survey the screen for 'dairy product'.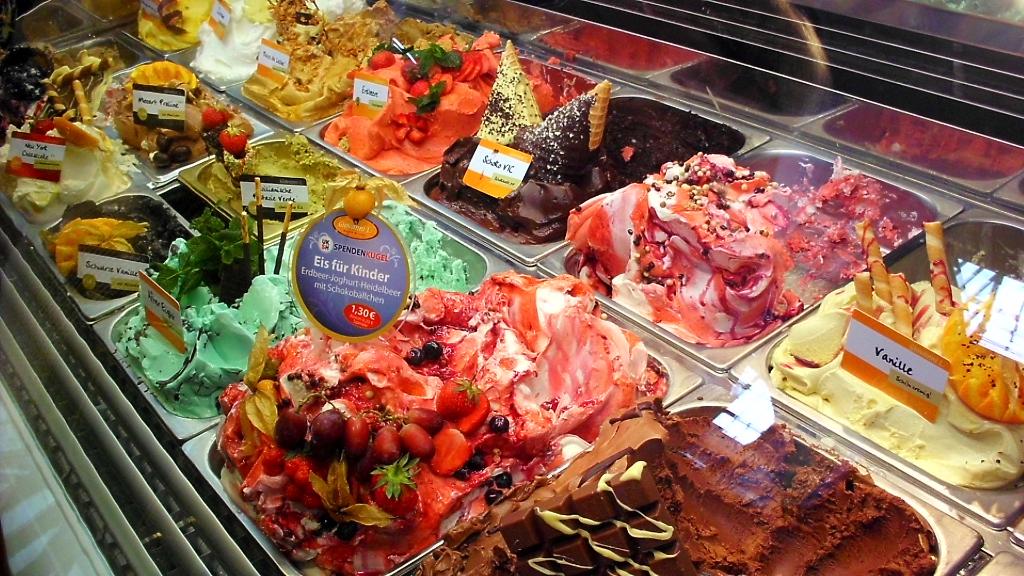
Survey found: Rect(4, 39, 79, 140).
